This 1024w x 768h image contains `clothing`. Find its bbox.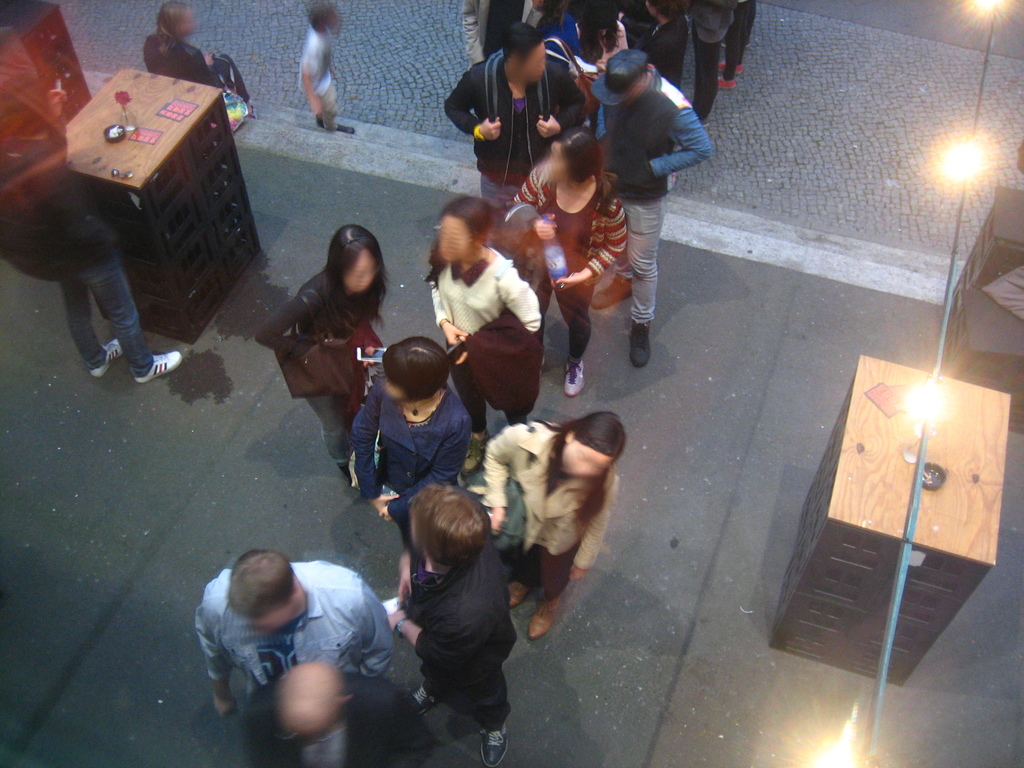
(x1=447, y1=58, x2=585, y2=202).
